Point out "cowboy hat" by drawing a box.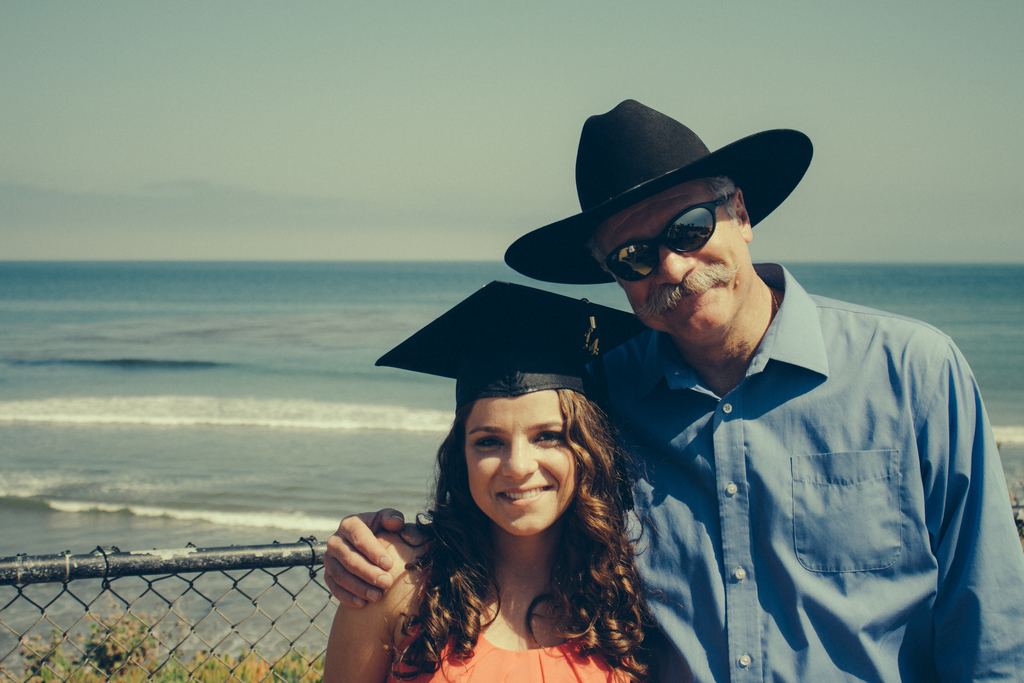
left=500, top=94, right=817, bottom=286.
